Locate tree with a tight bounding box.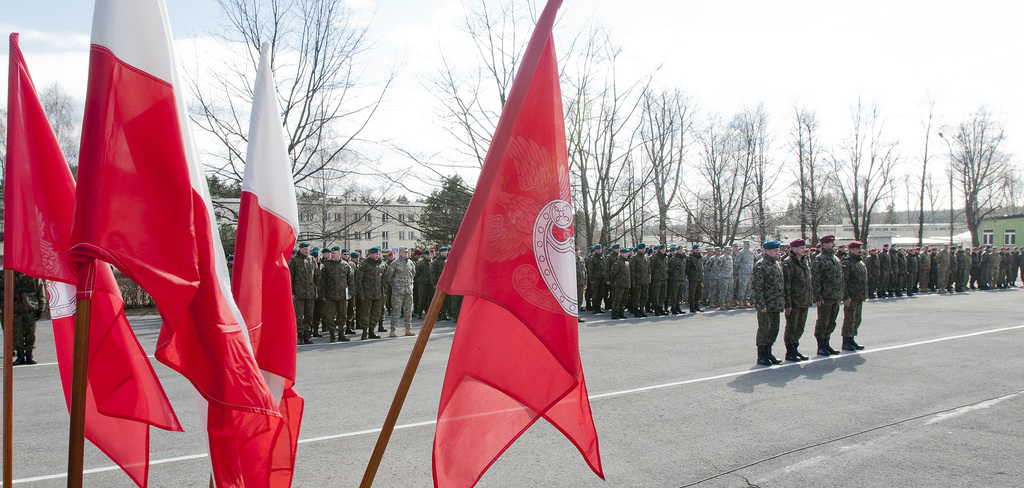
left=800, top=106, right=828, bottom=248.
